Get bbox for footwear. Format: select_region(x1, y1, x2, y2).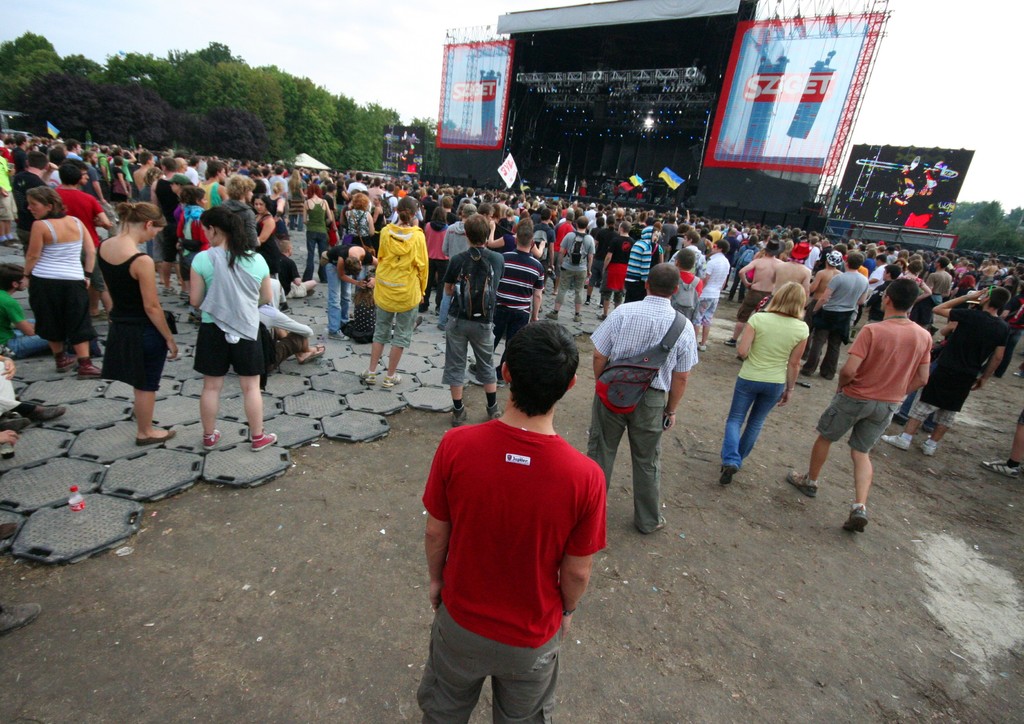
select_region(787, 470, 817, 498).
